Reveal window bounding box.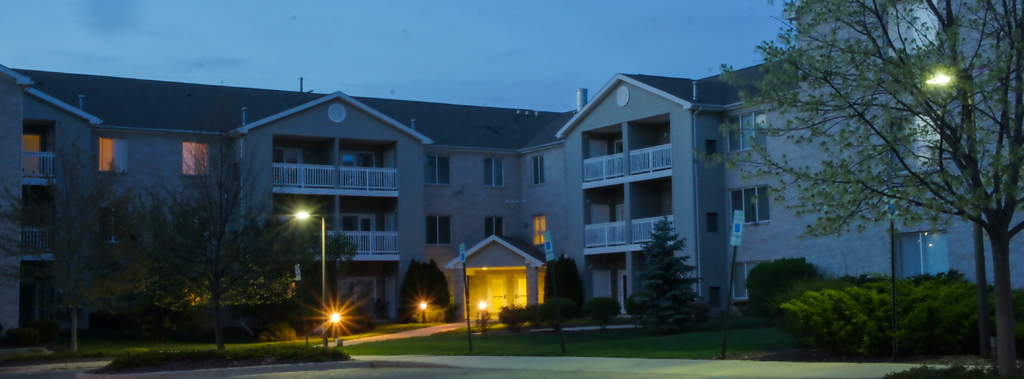
Revealed: bbox=[703, 138, 721, 162].
